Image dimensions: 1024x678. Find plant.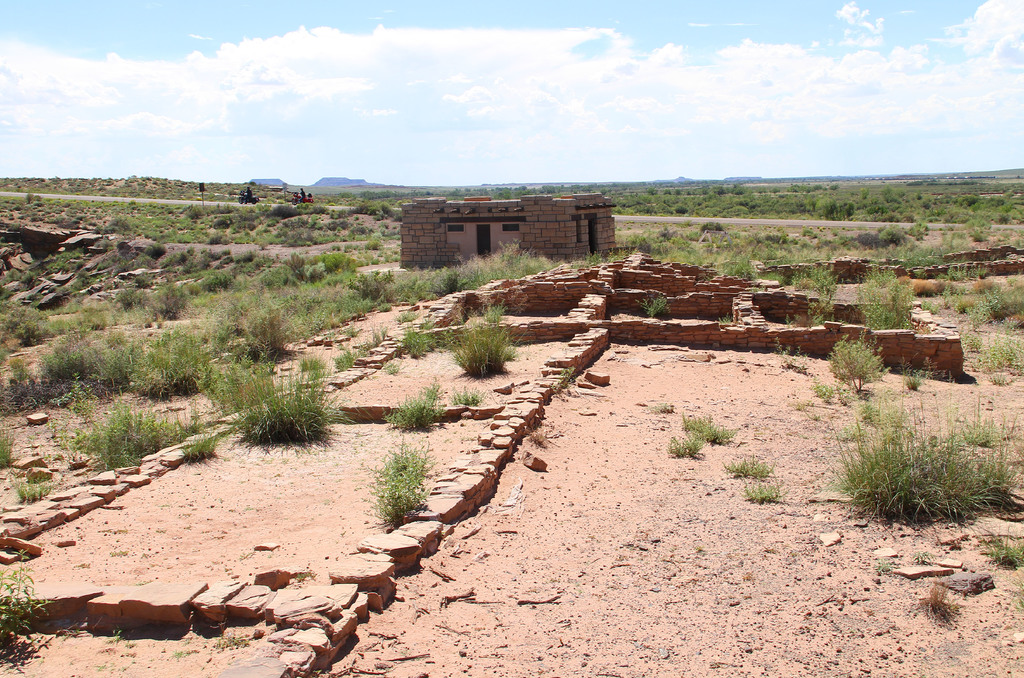
{"x1": 372, "y1": 440, "x2": 431, "y2": 528}.
